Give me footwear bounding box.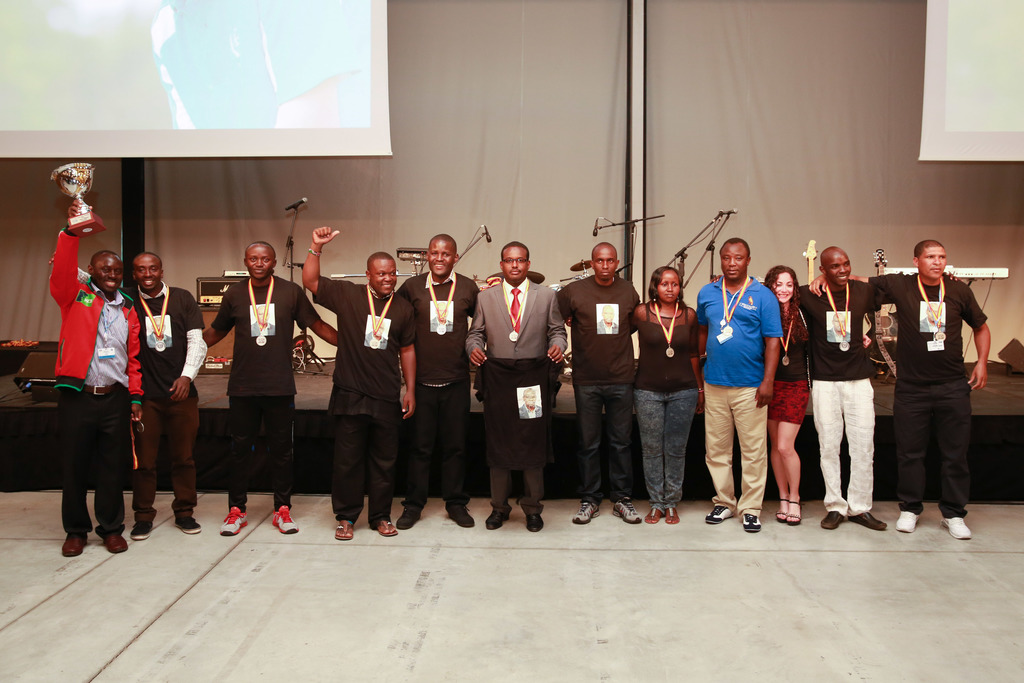
pyautogui.locateOnScreen(399, 507, 421, 527).
